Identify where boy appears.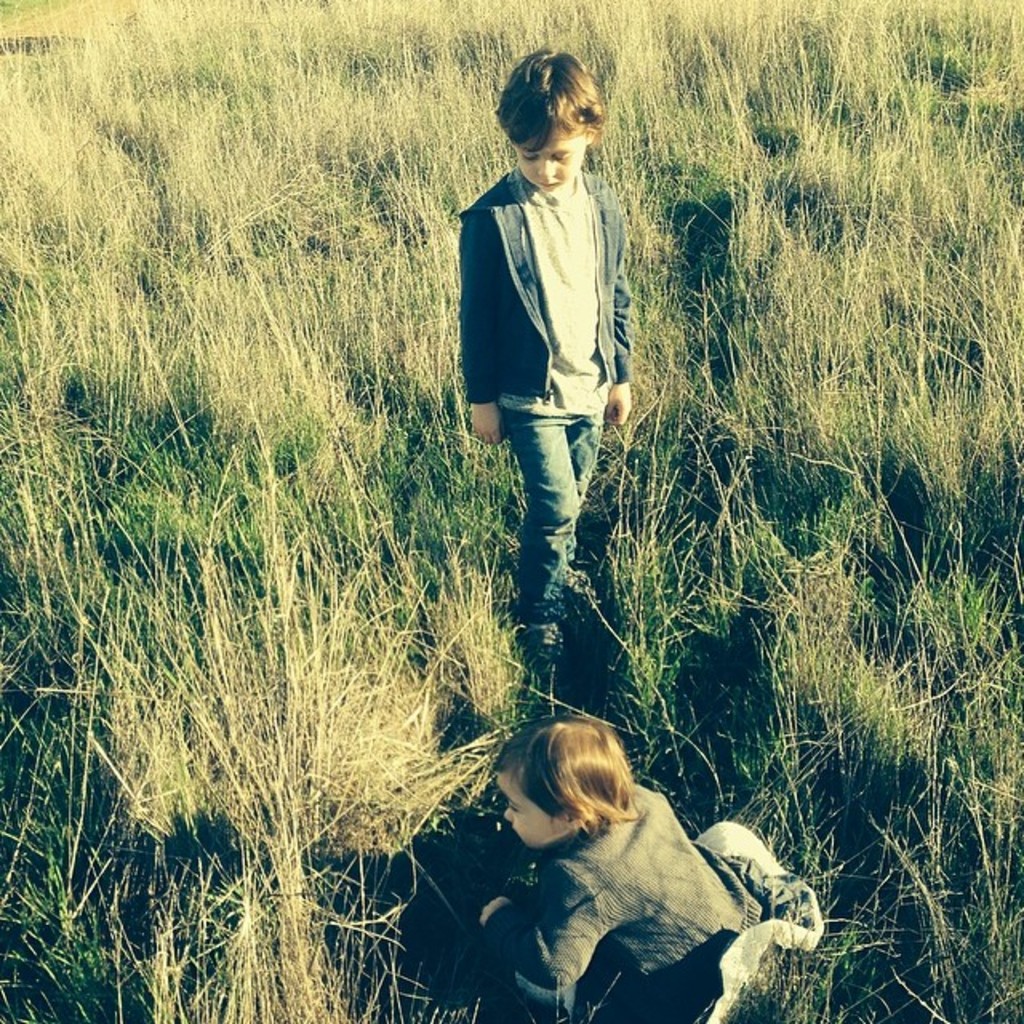
Appears at left=430, top=16, right=650, bottom=706.
